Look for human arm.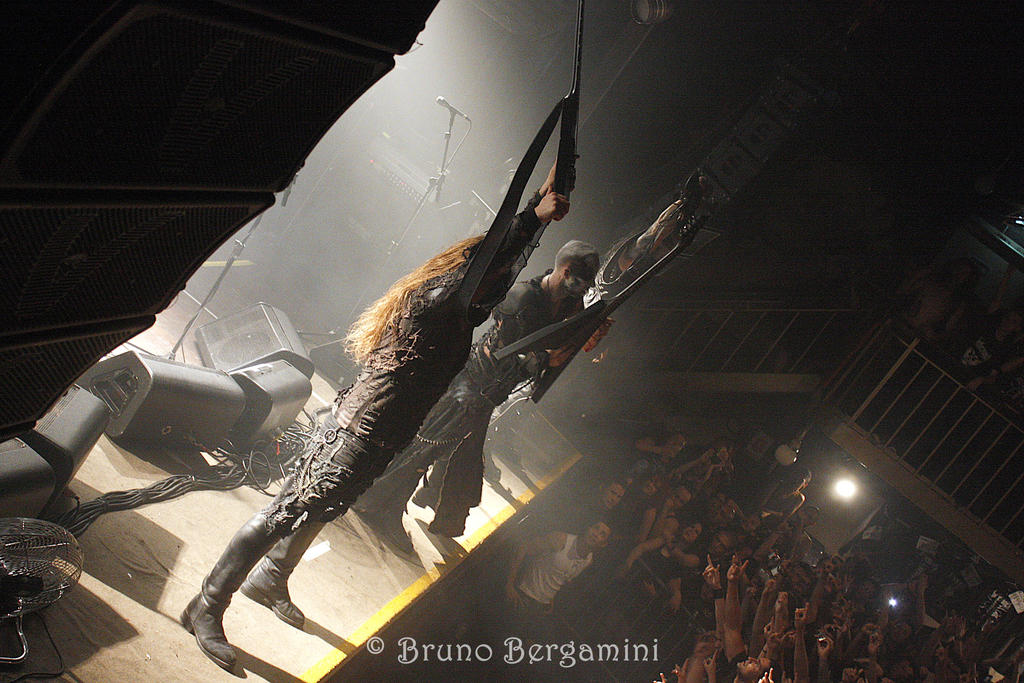
Found: crop(709, 561, 730, 649).
